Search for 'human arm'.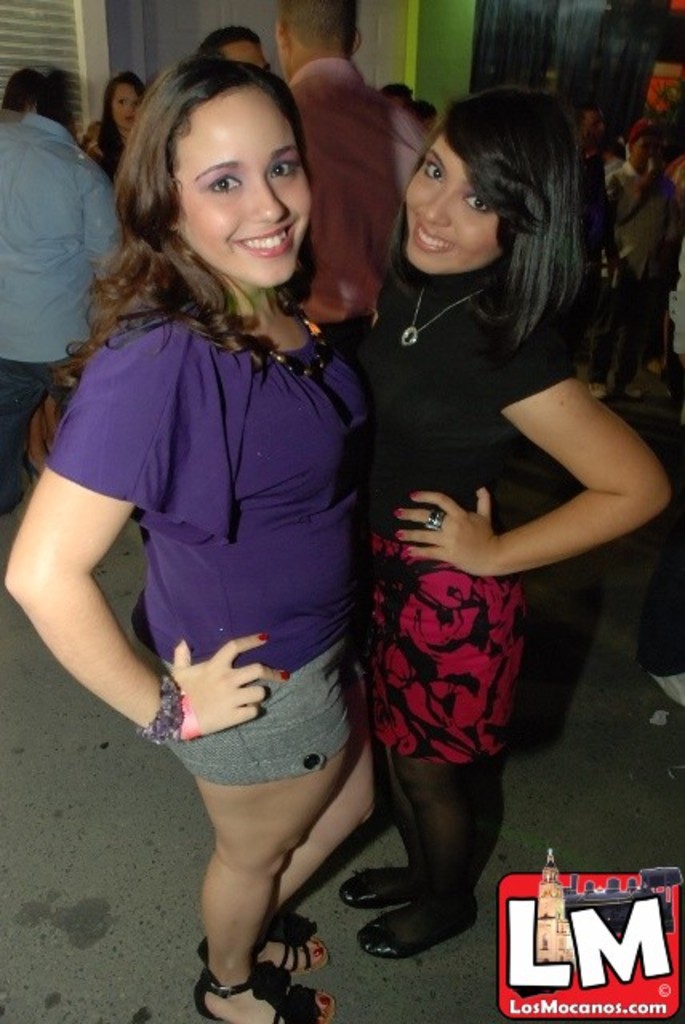
Found at 395 291 683 592.
